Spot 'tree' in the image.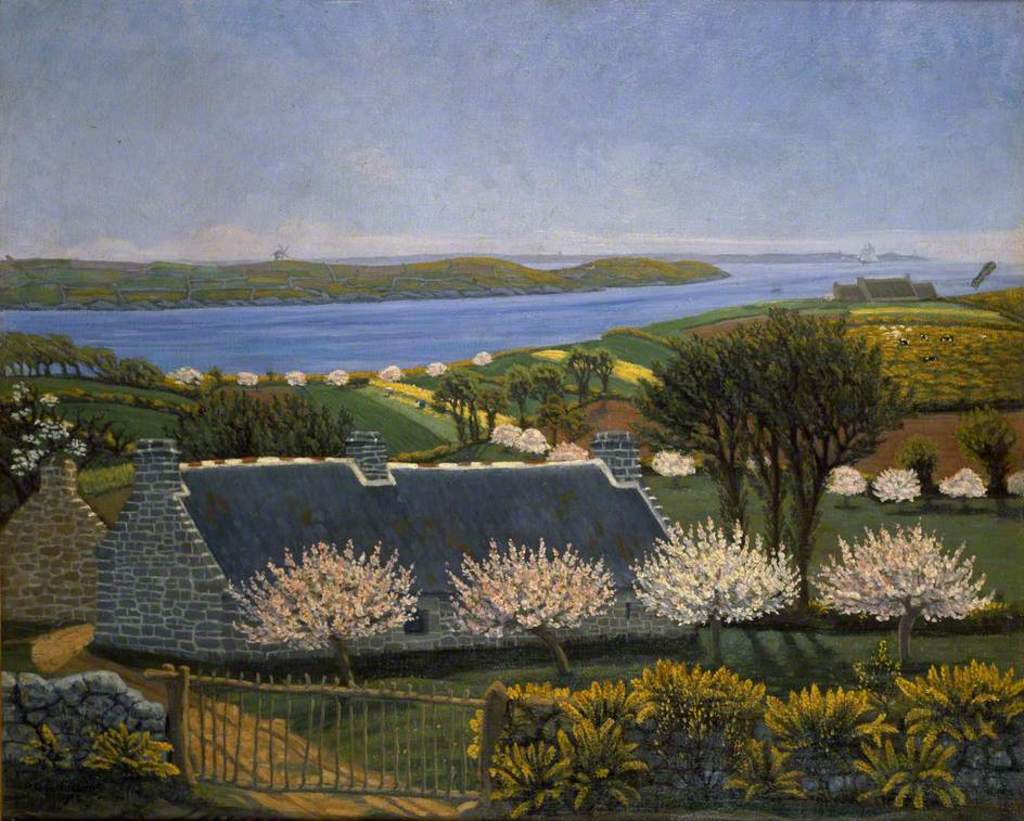
'tree' found at region(372, 361, 408, 382).
